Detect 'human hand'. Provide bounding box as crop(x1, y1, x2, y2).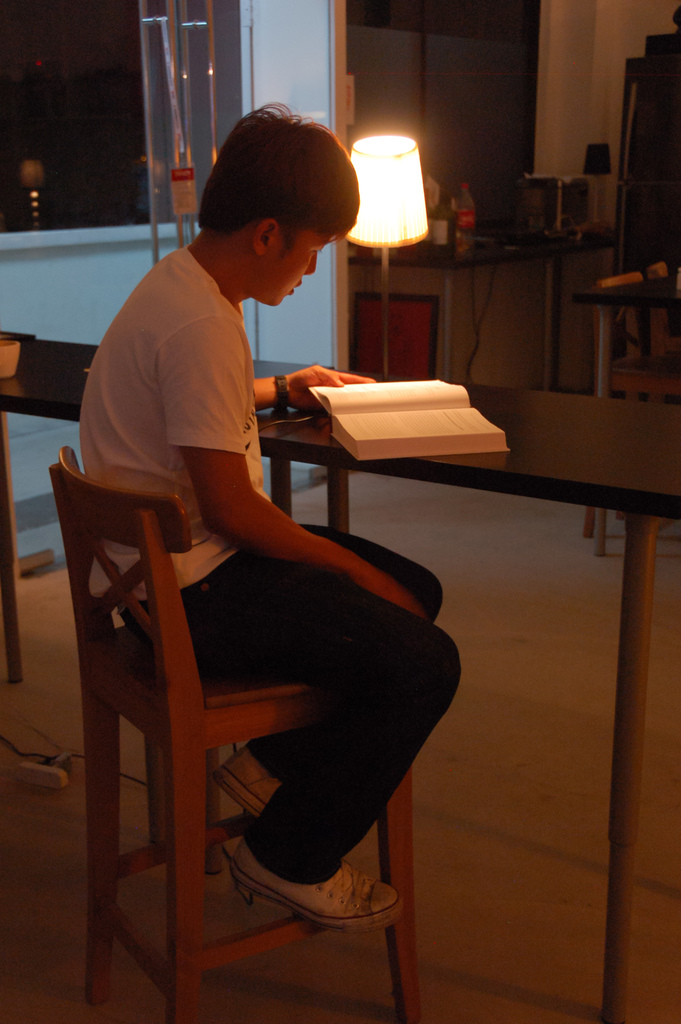
crop(286, 356, 384, 415).
